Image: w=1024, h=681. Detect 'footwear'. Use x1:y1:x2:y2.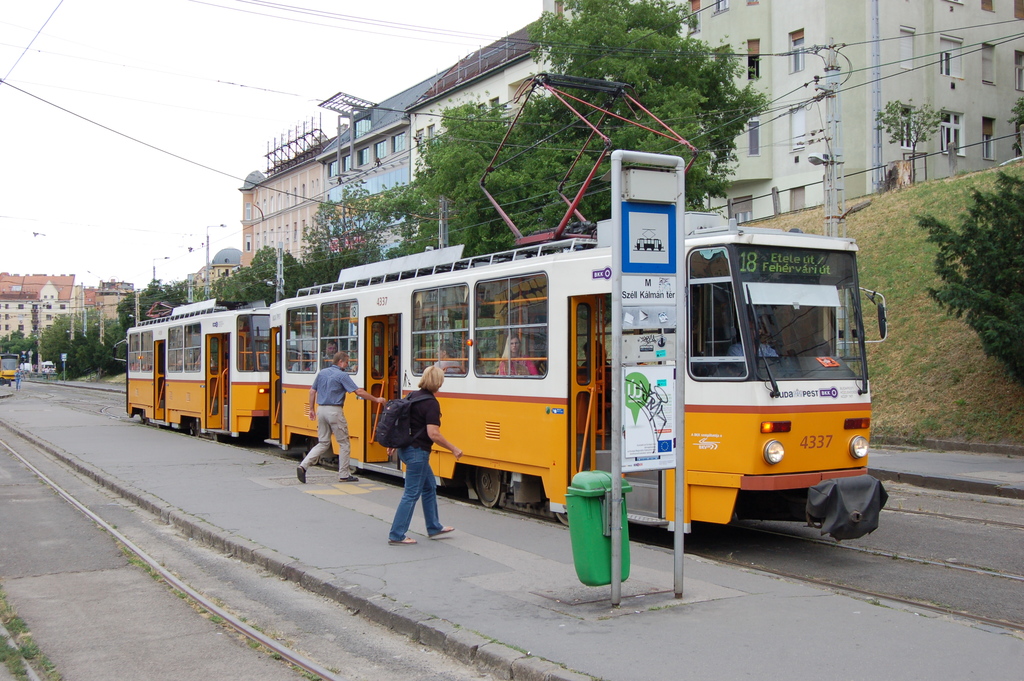
433:521:456:537.
